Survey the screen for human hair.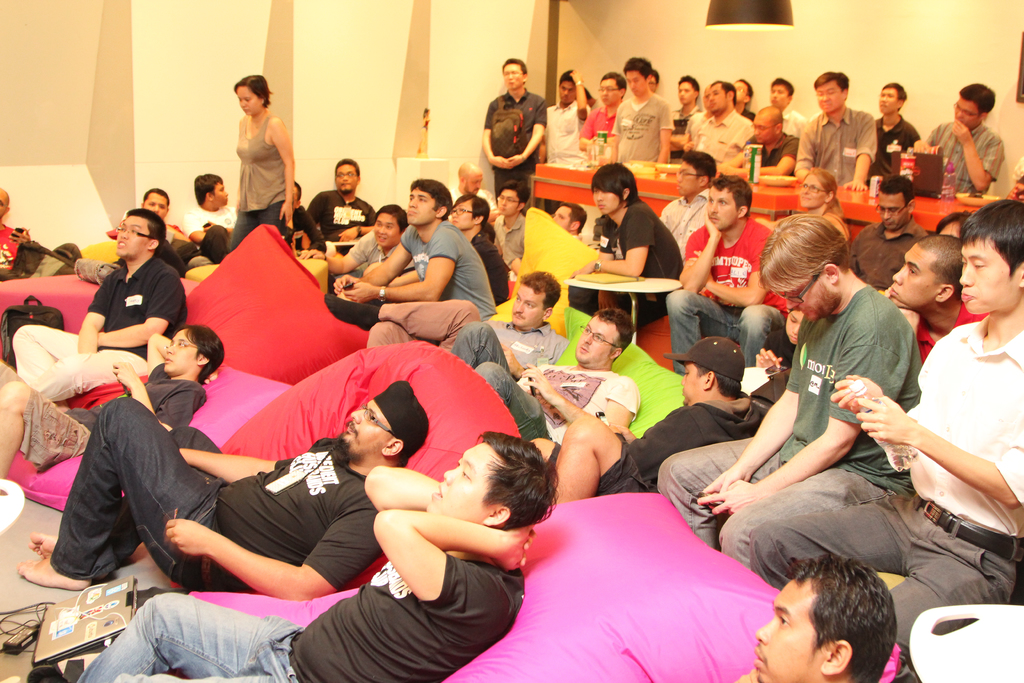
Survey found: select_region(502, 184, 527, 205).
